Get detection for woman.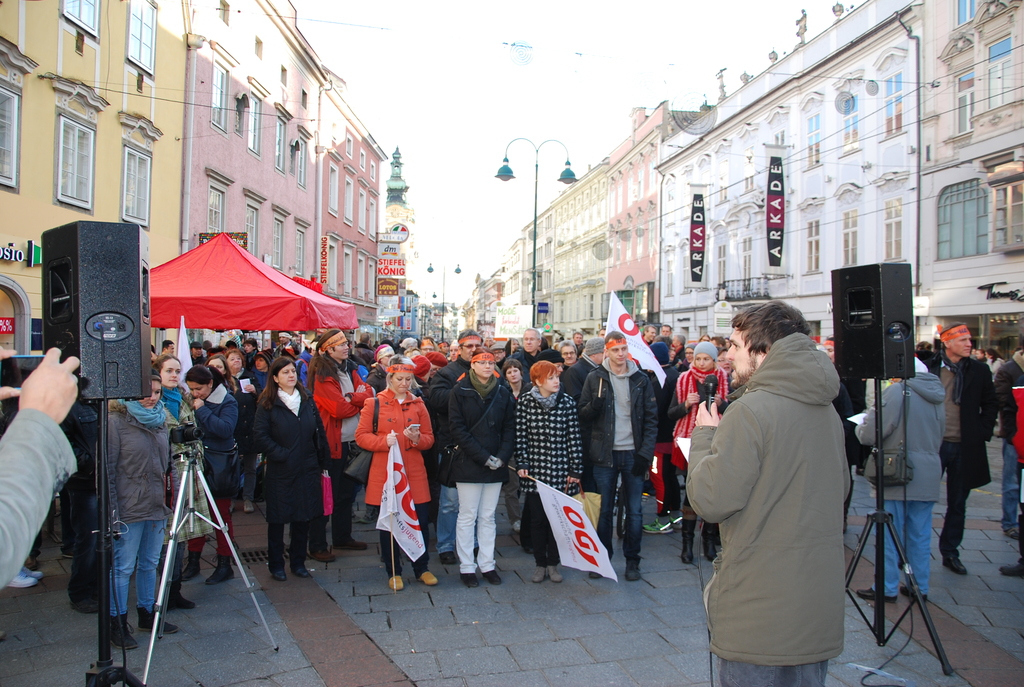
Detection: x1=207 y1=352 x2=240 y2=517.
